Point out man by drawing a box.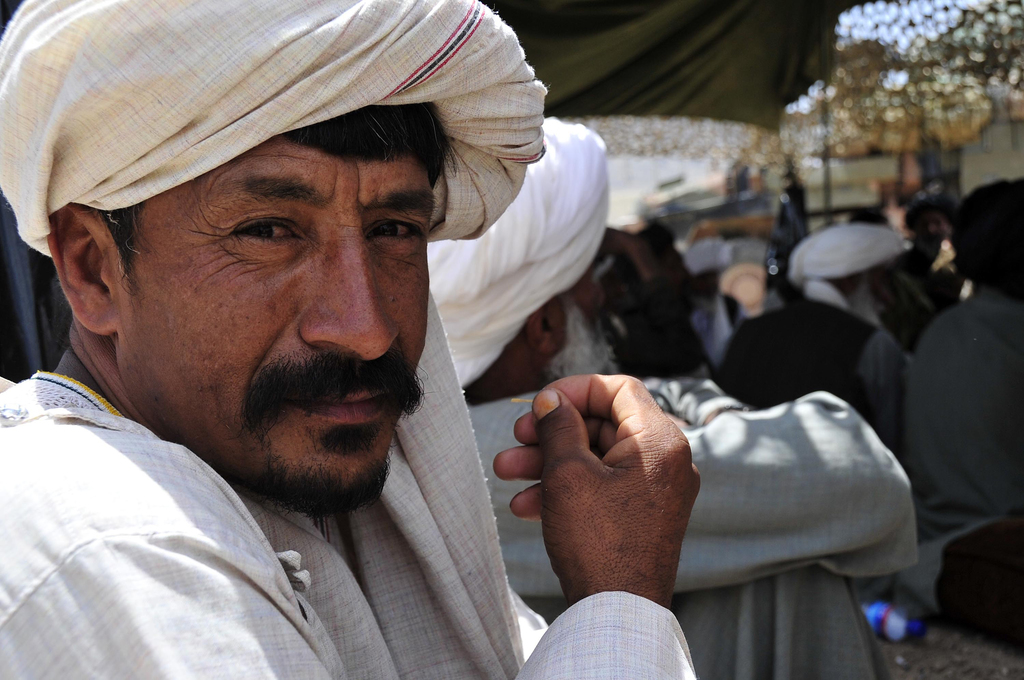
[717, 220, 904, 453].
